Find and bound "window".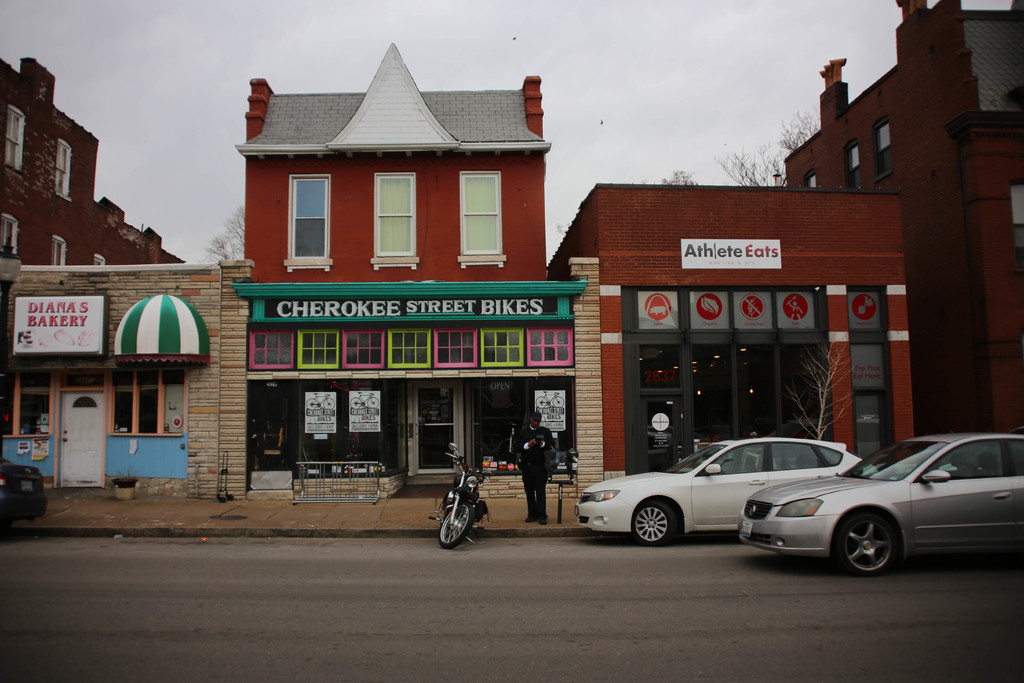
Bound: (382, 327, 432, 370).
